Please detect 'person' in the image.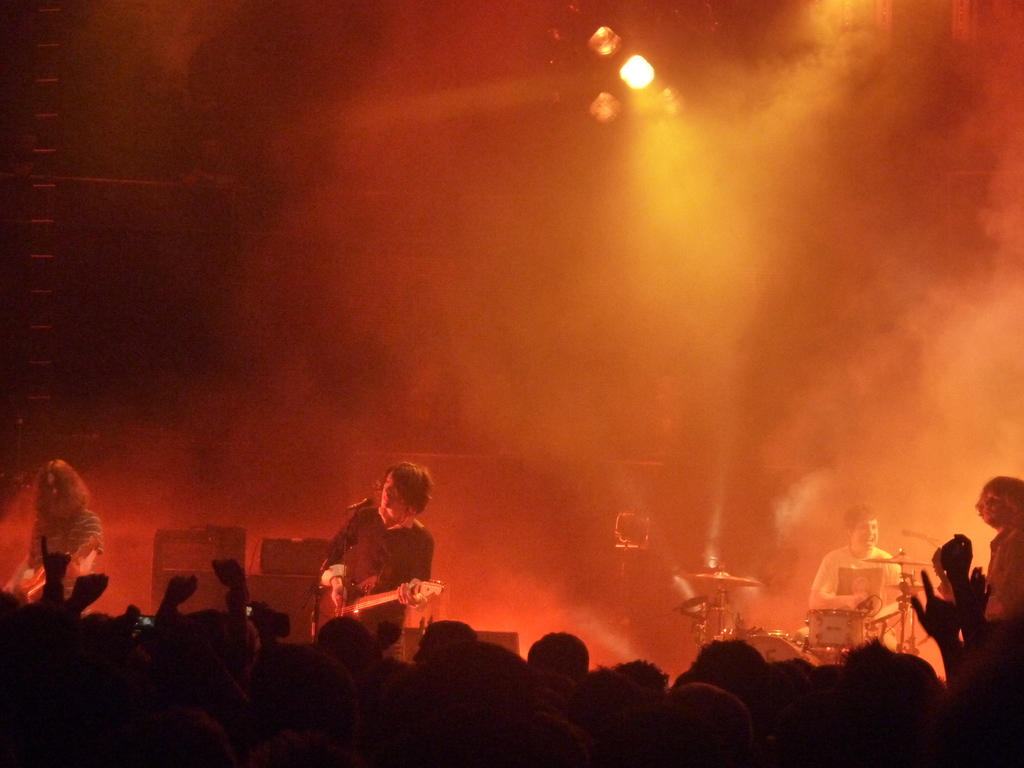
324, 456, 431, 651.
